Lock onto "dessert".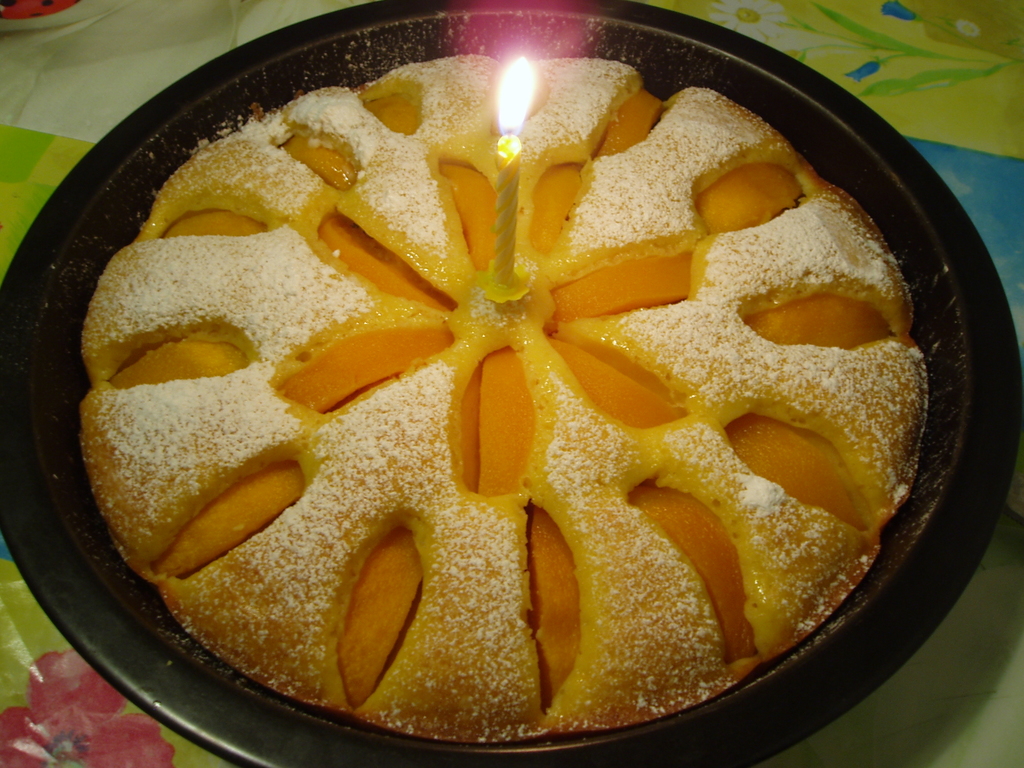
Locked: <region>79, 56, 929, 738</region>.
